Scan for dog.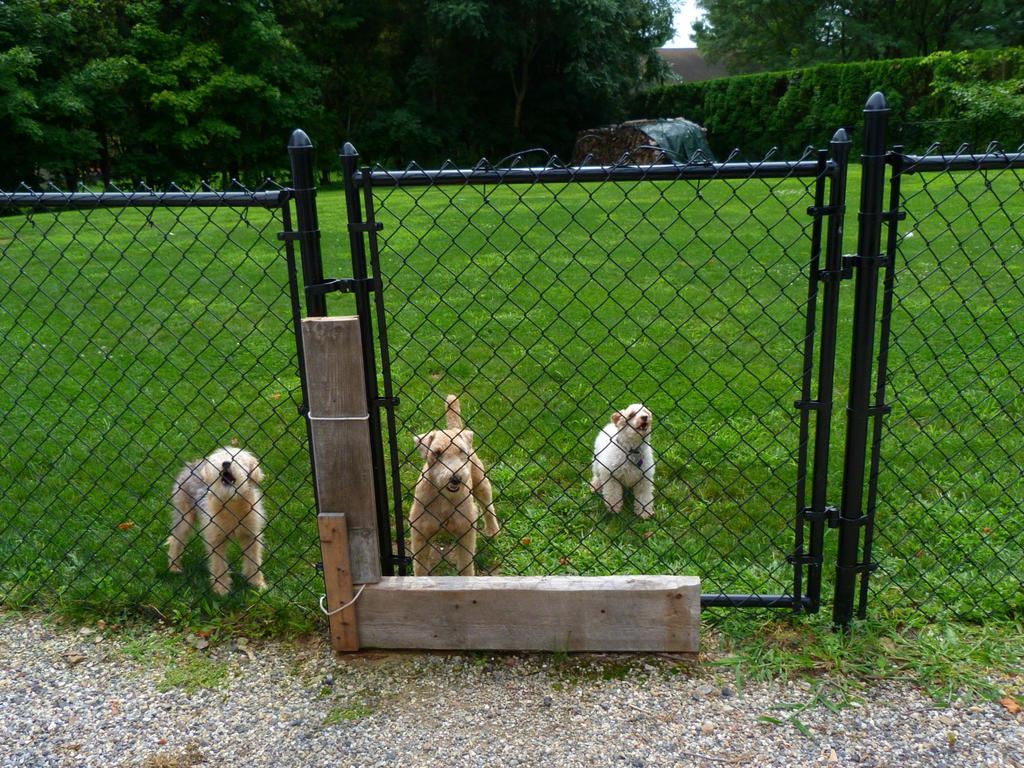
Scan result: l=168, t=449, r=267, b=597.
